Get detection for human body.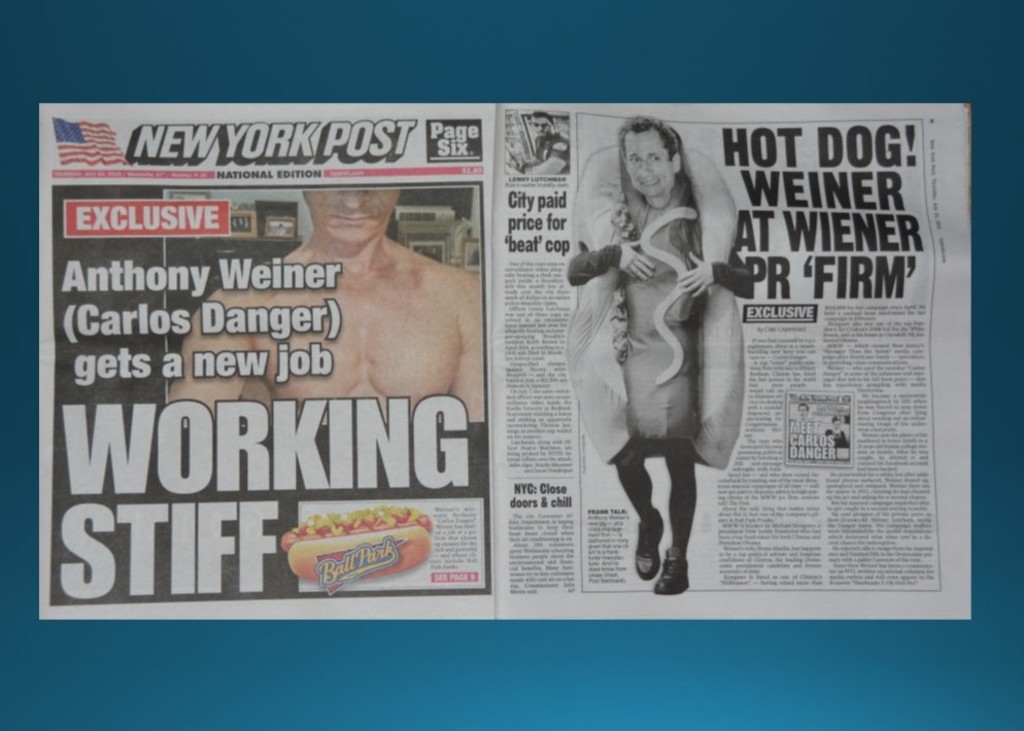
Detection: [left=169, top=234, right=485, bottom=419].
